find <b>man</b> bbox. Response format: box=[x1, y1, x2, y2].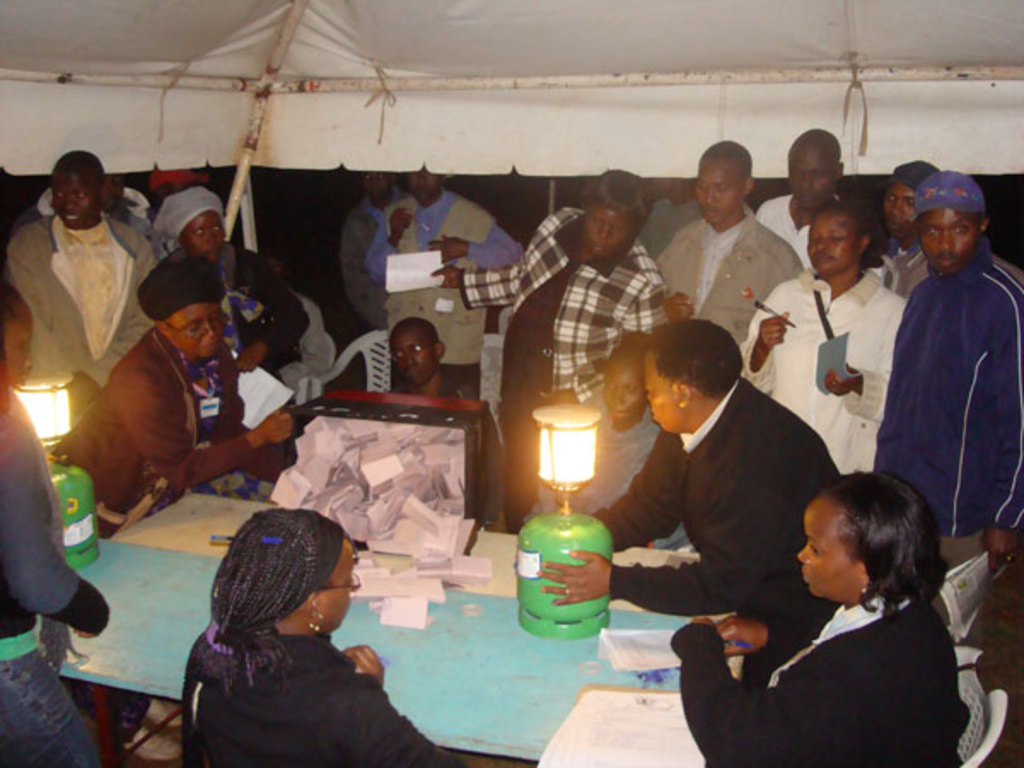
box=[882, 160, 942, 292].
